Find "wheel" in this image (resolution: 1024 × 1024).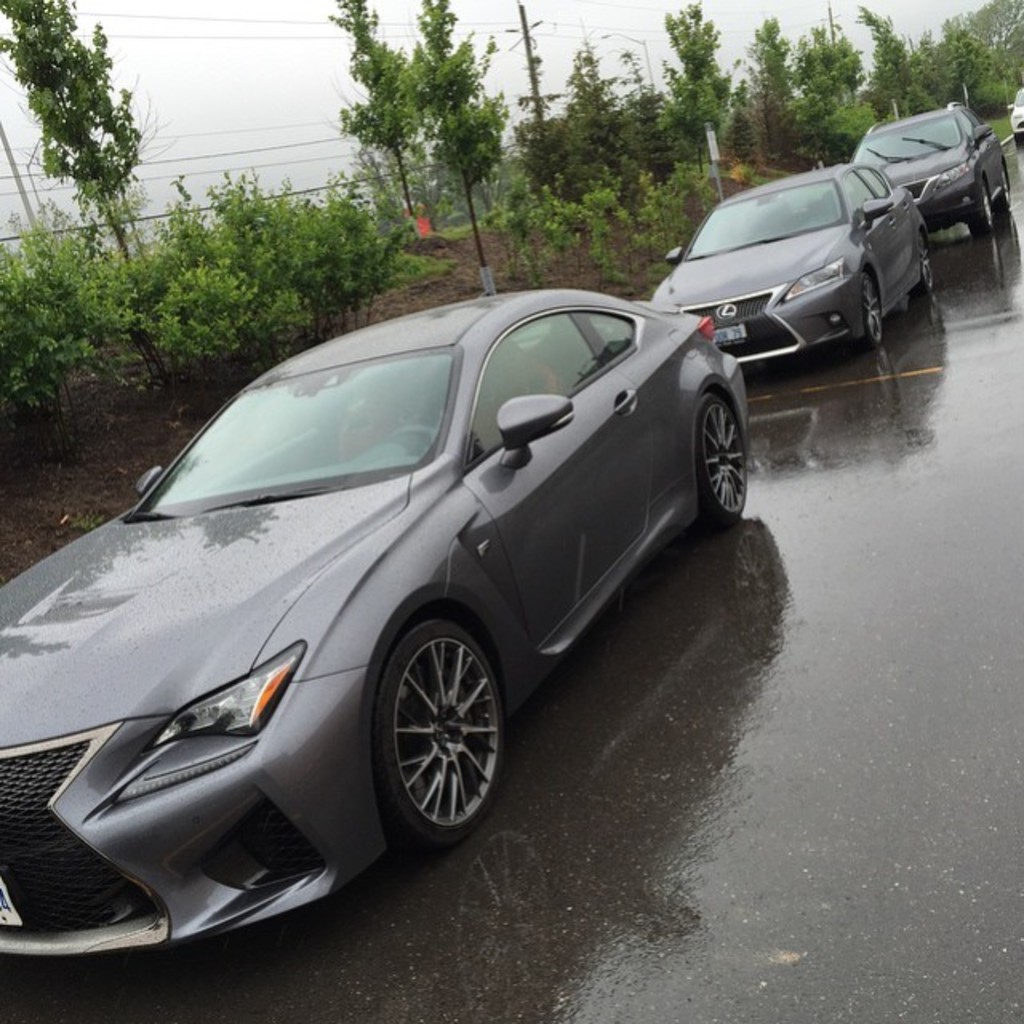
BBox(691, 395, 747, 533).
